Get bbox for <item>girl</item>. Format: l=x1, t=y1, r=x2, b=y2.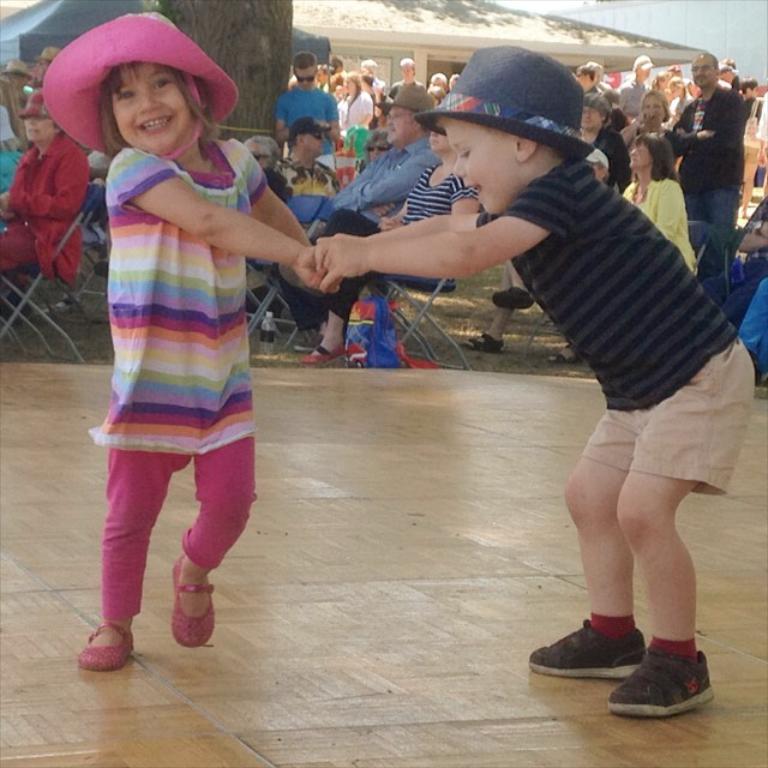
l=38, t=6, r=346, b=671.
